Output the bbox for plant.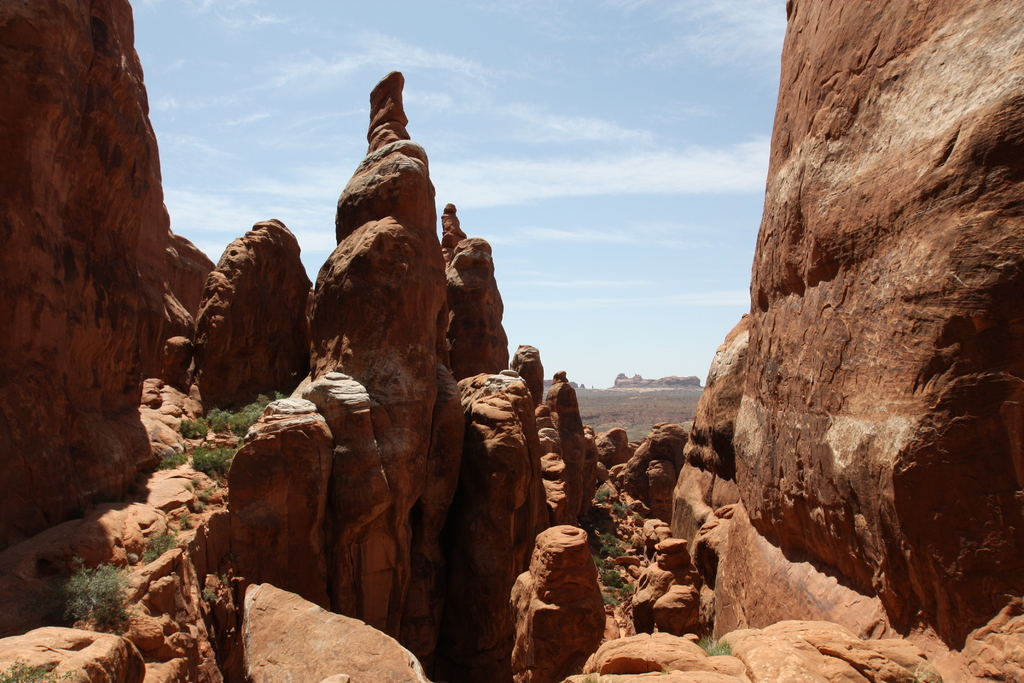
(left=184, top=482, right=191, bottom=491).
